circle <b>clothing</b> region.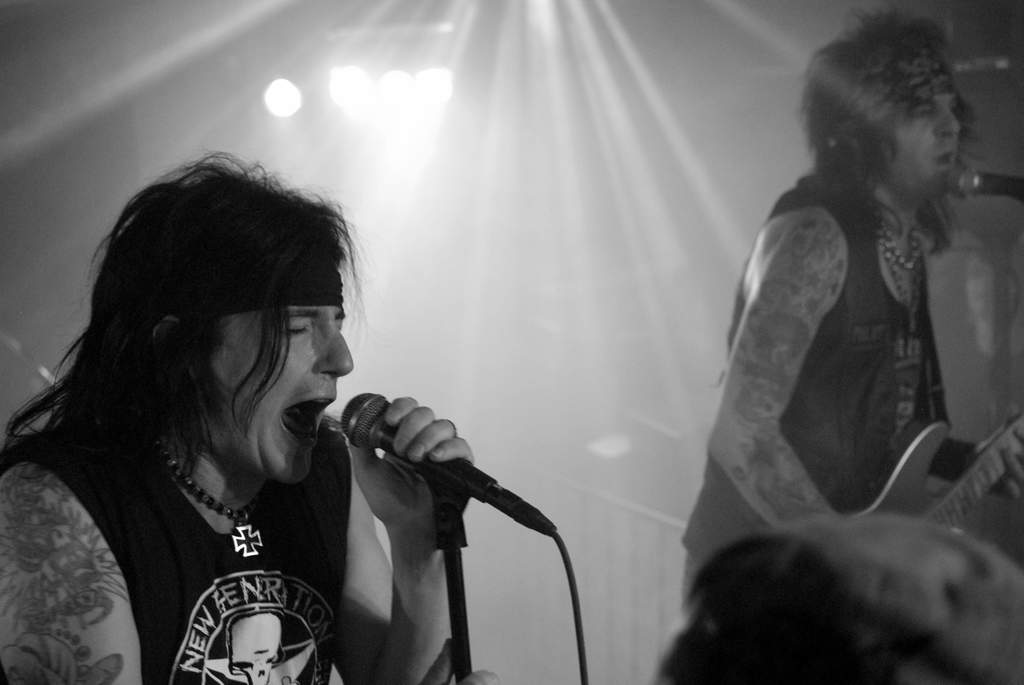
Region: 0 407 351 684.
